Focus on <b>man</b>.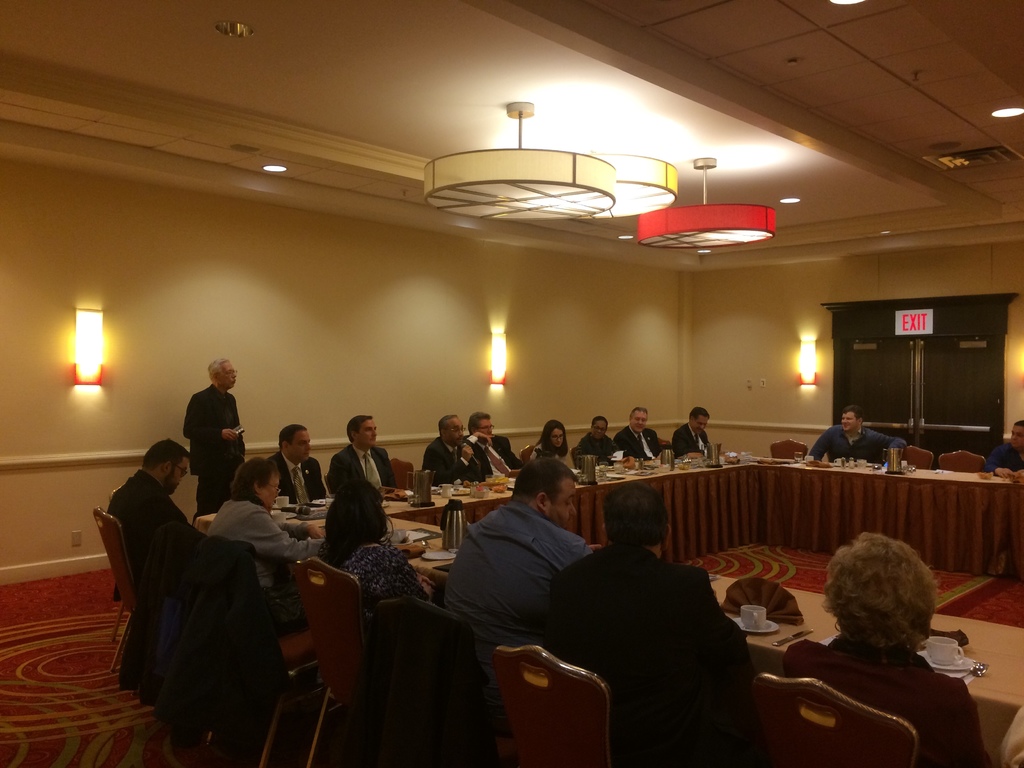
Focused at bbox=[330, 413, 399, 499].
